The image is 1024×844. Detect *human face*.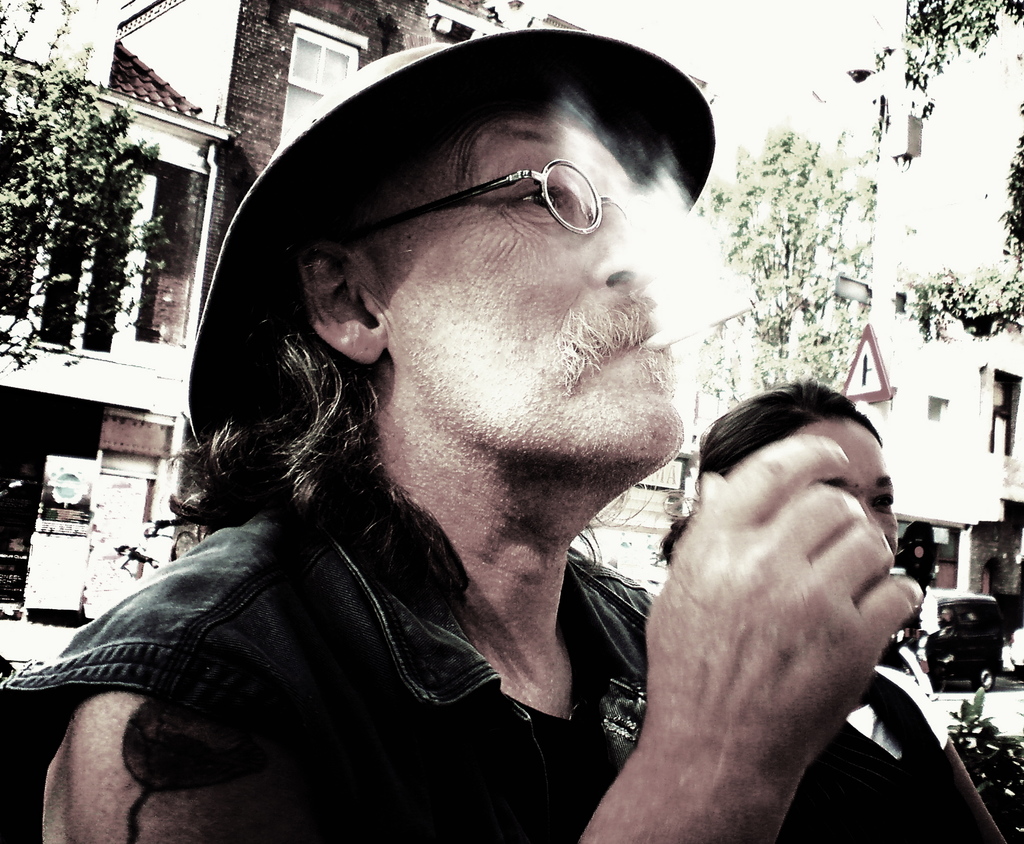
Detection: crop(375, 106, 692, 481).
